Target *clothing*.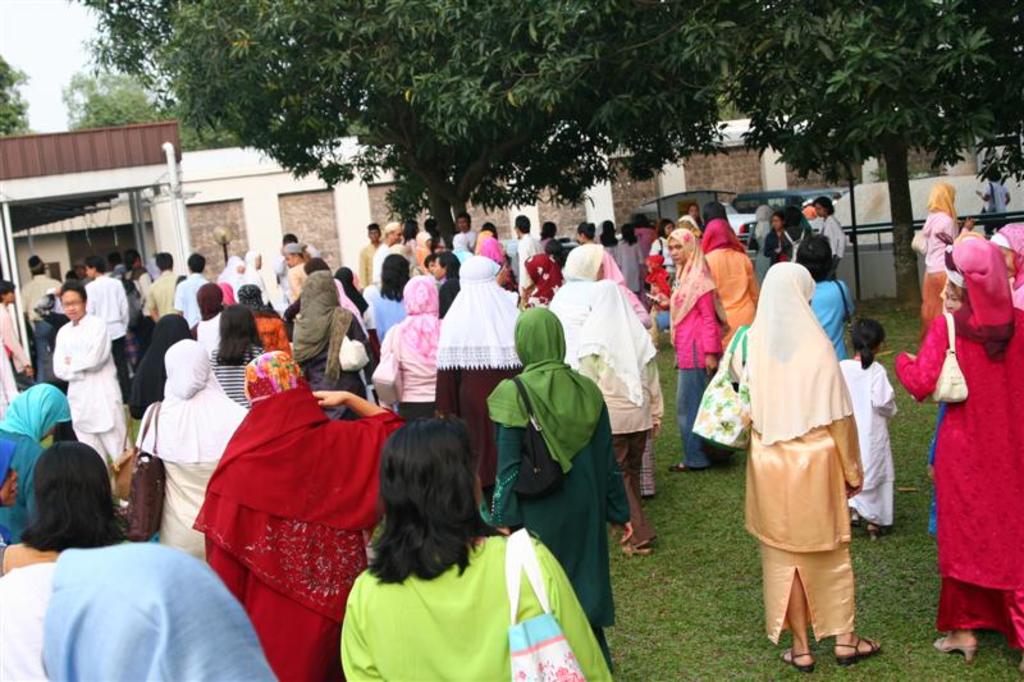
Target region: [x1=138, y1=338, x2=253, y2=558].
